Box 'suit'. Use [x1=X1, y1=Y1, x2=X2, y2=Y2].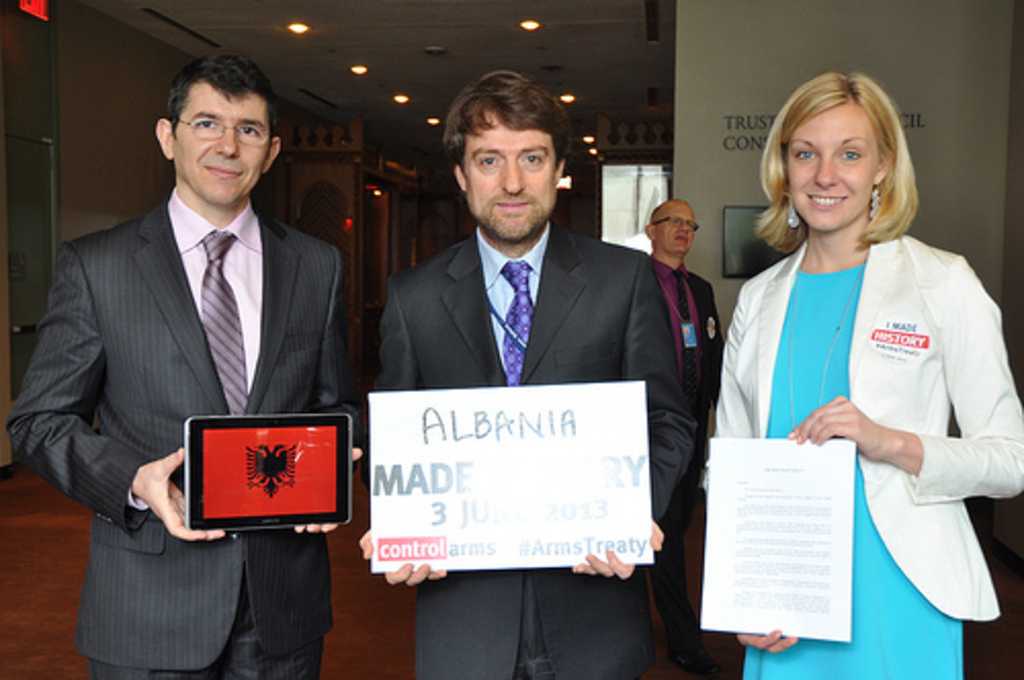
[x1=31, y1=90, x2=346, y2=619].
